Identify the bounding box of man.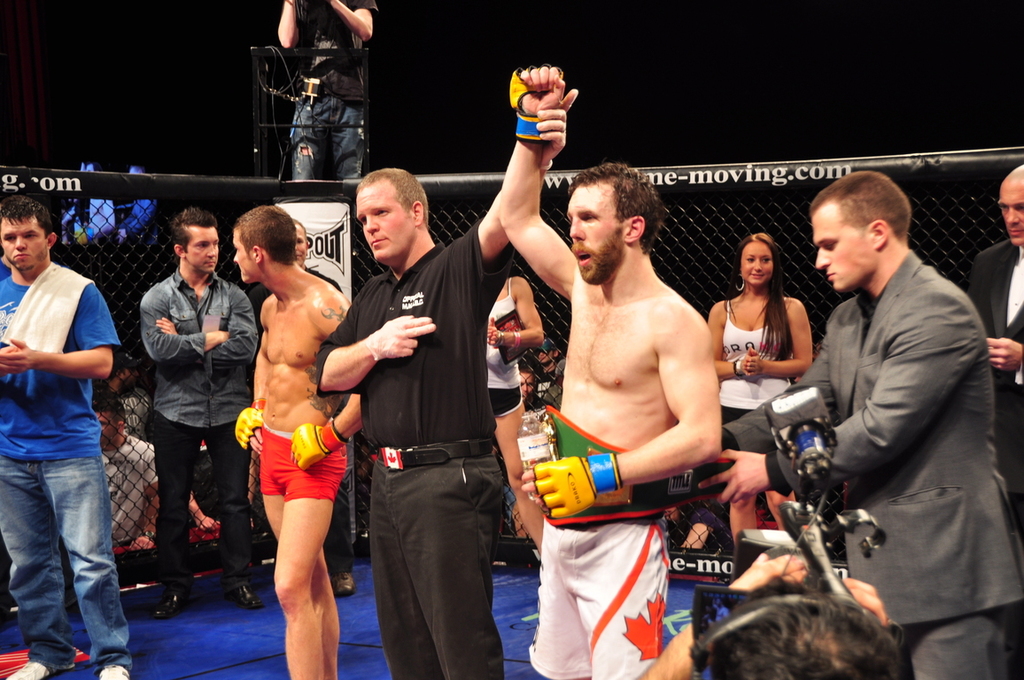
<bbox>267, 0, 383, 186</bbox>.
